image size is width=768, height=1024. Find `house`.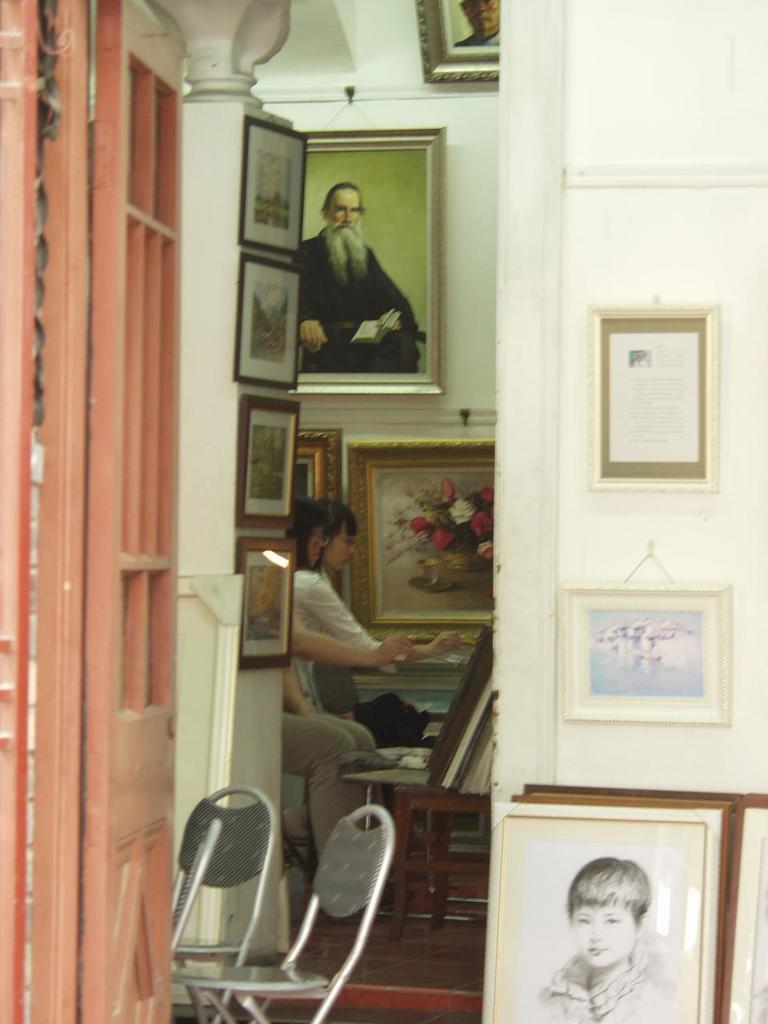
[x1=20, y1=51, x2=702, y2=1013].
